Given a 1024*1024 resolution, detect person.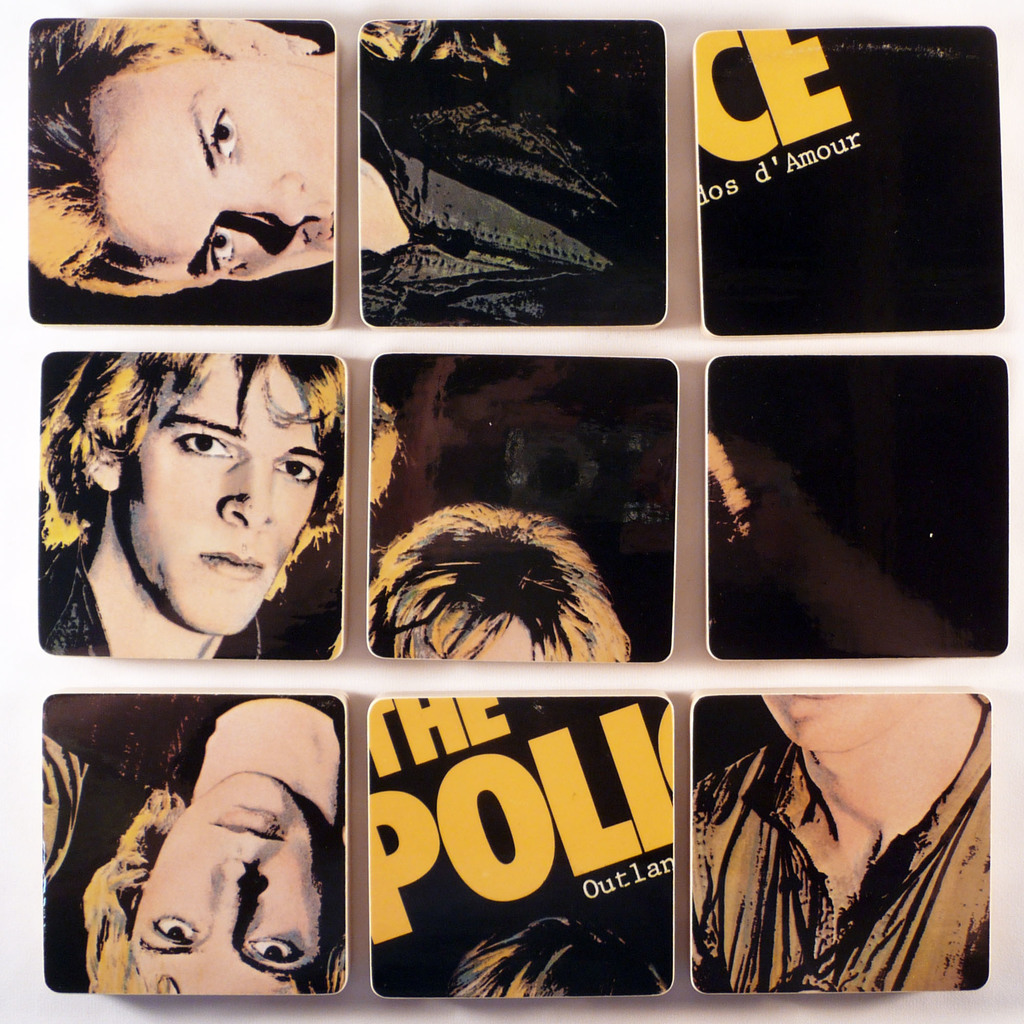
(83,697,344,995).
